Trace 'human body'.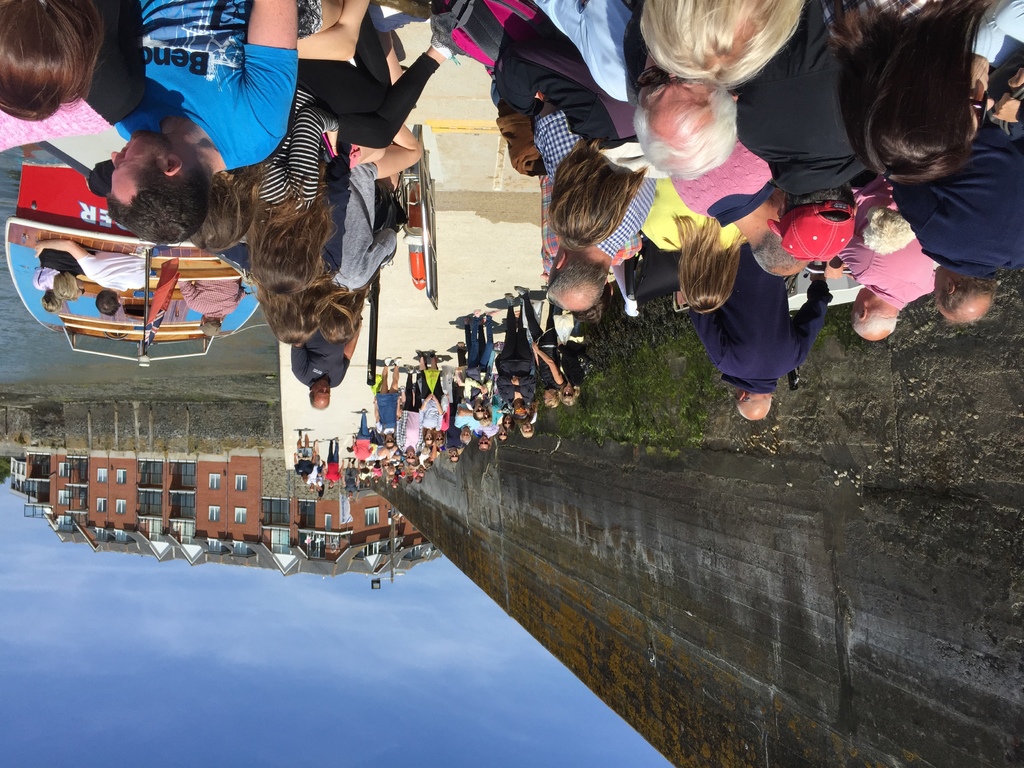
Traced to l=36, t=264, r=65, b=291.
